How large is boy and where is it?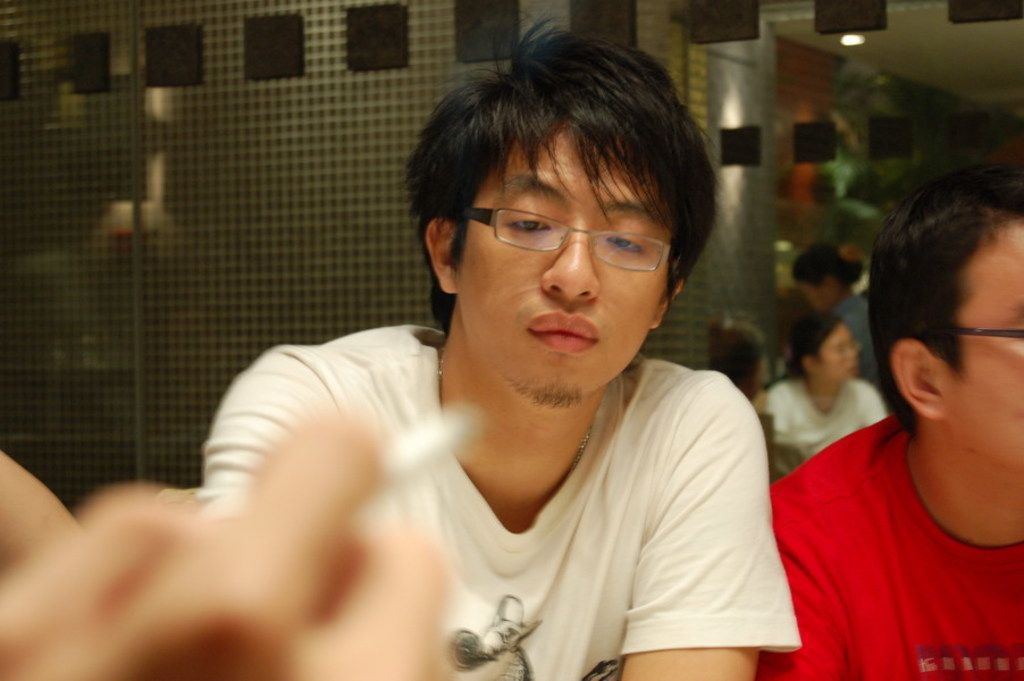
Bounding box: select_region(201, 68, 762, 663).
